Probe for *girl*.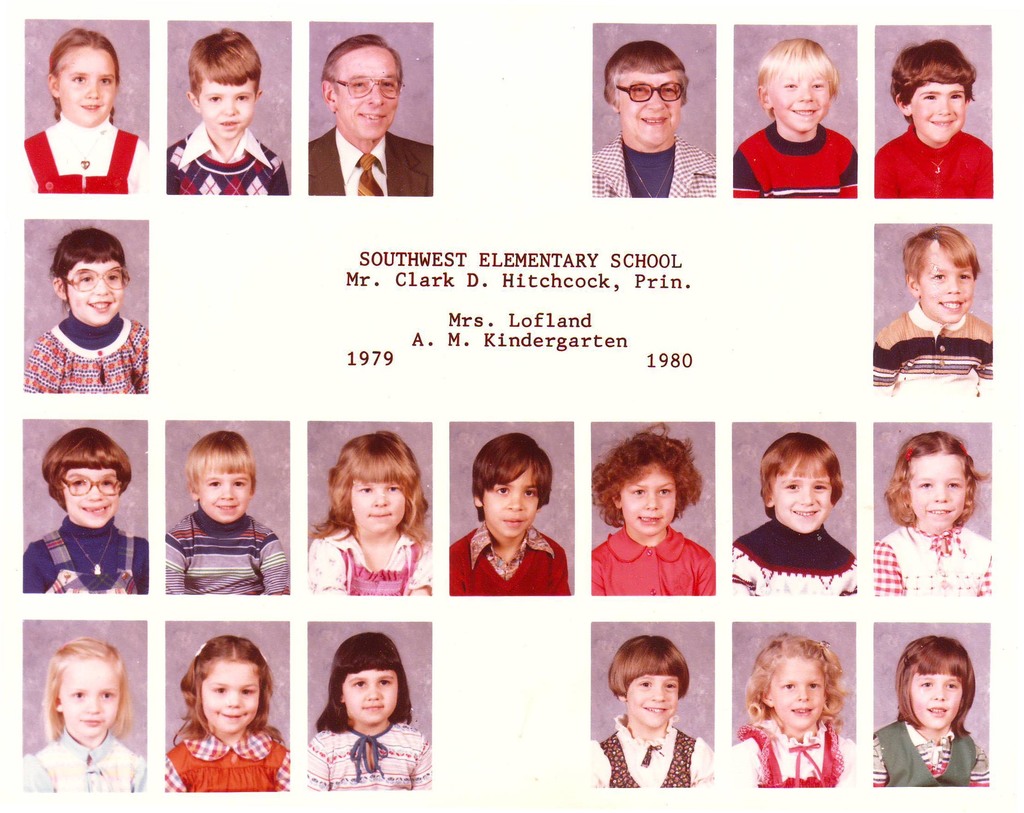
Probe result: 307/634/435/792.
